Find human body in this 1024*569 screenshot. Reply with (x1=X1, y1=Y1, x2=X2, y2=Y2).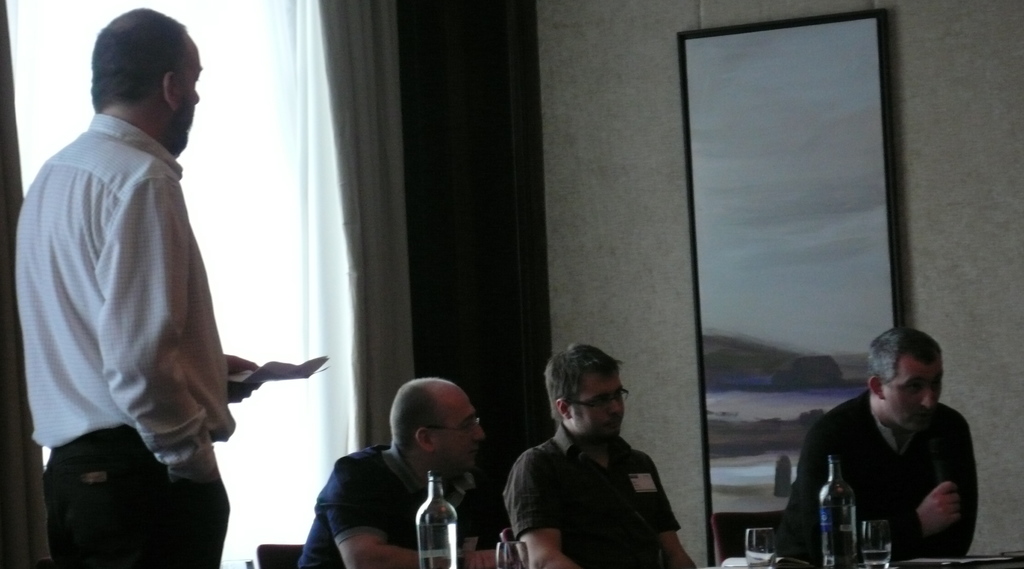
(x1=502, y1=426, x2=699, y2=568).
